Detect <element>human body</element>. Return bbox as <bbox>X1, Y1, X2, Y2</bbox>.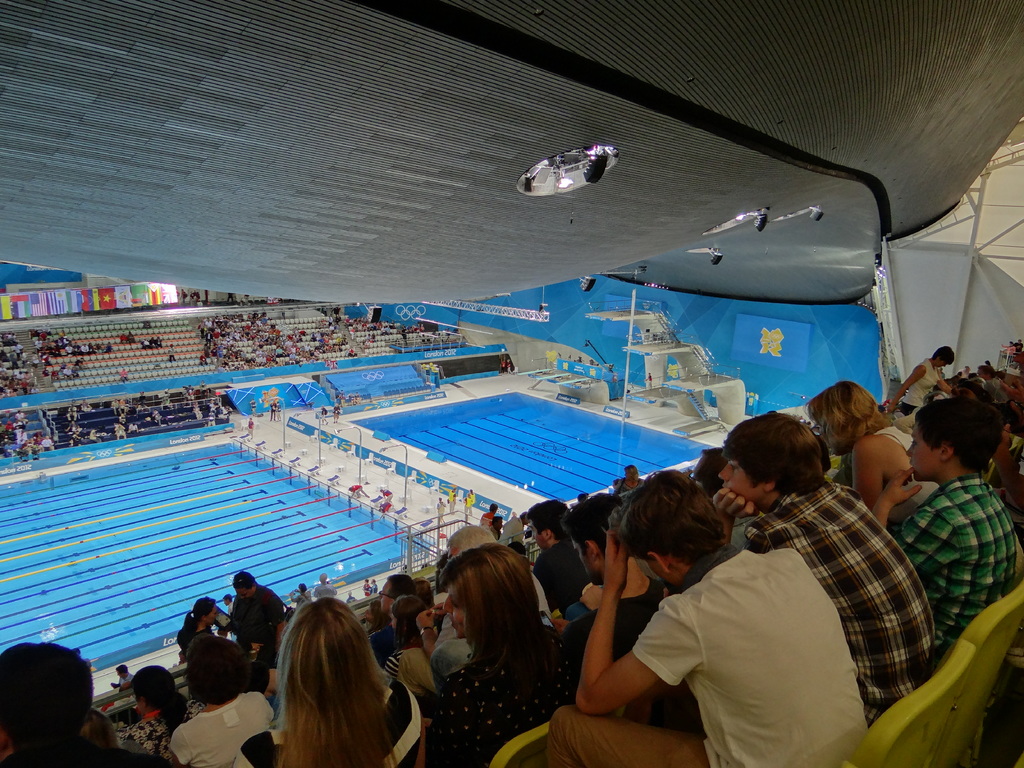
<bbox>404, 559, 583, 761</bbox>.
